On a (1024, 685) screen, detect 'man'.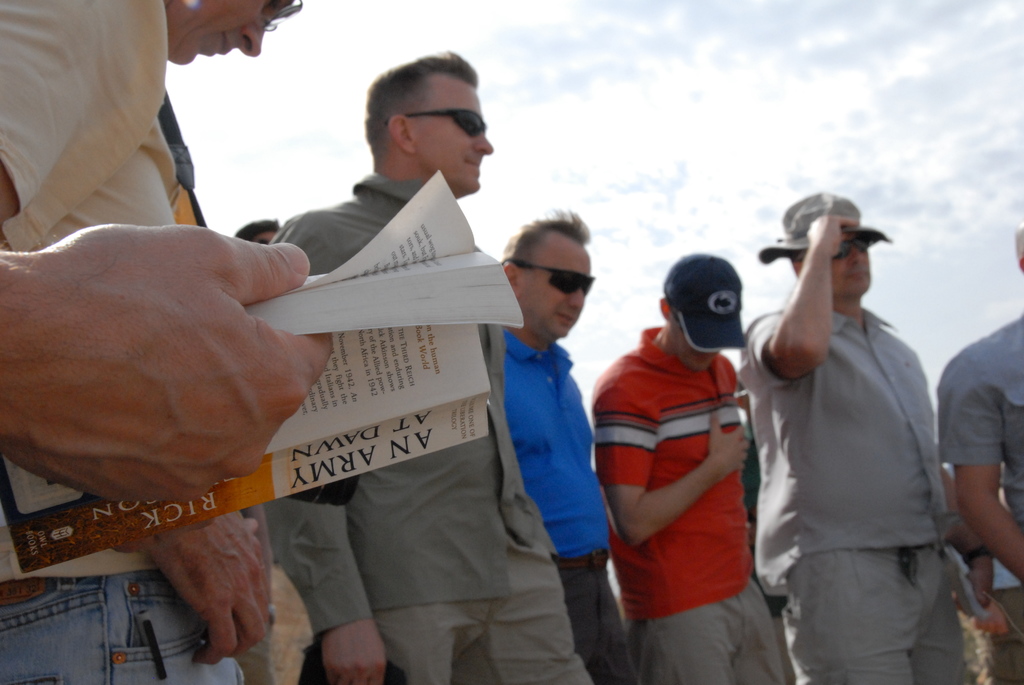
pyautogui.locateOnScreen(735, 175, 968, 673).
